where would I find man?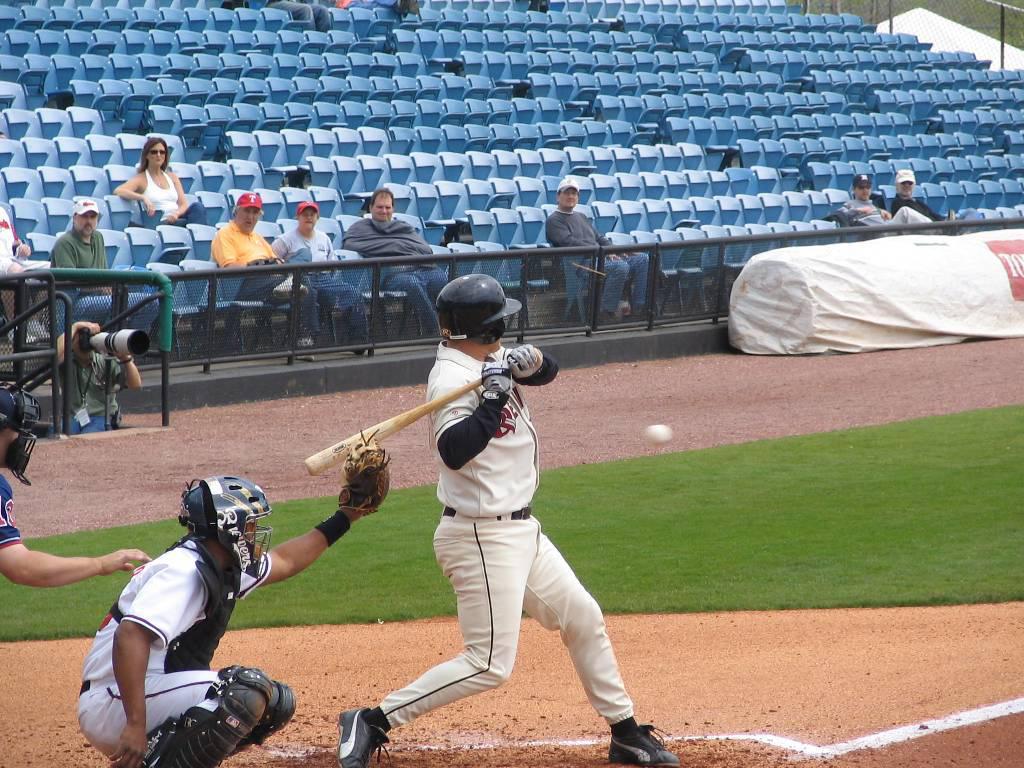
At l=208, t=187, r=326, b=349.
